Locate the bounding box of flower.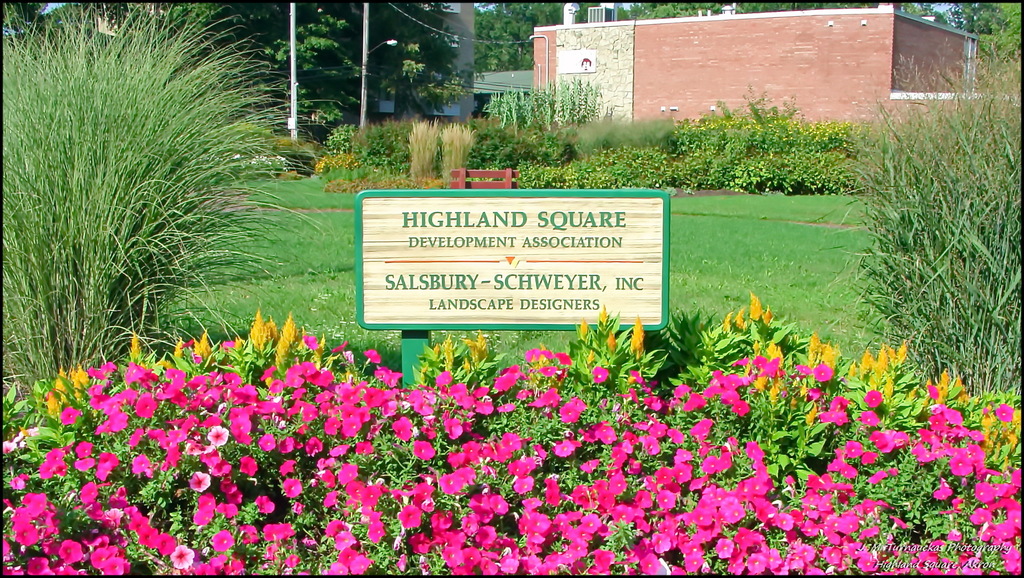
Bounding box: region(303, 336, 319, 352).
